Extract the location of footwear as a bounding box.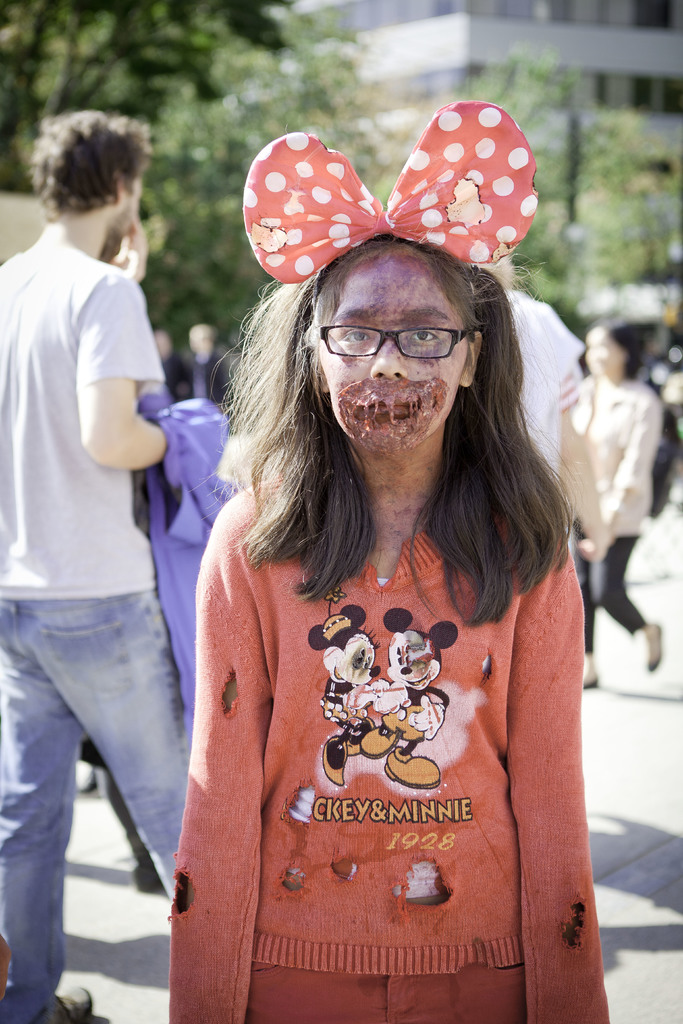
35 974 100 1023.
